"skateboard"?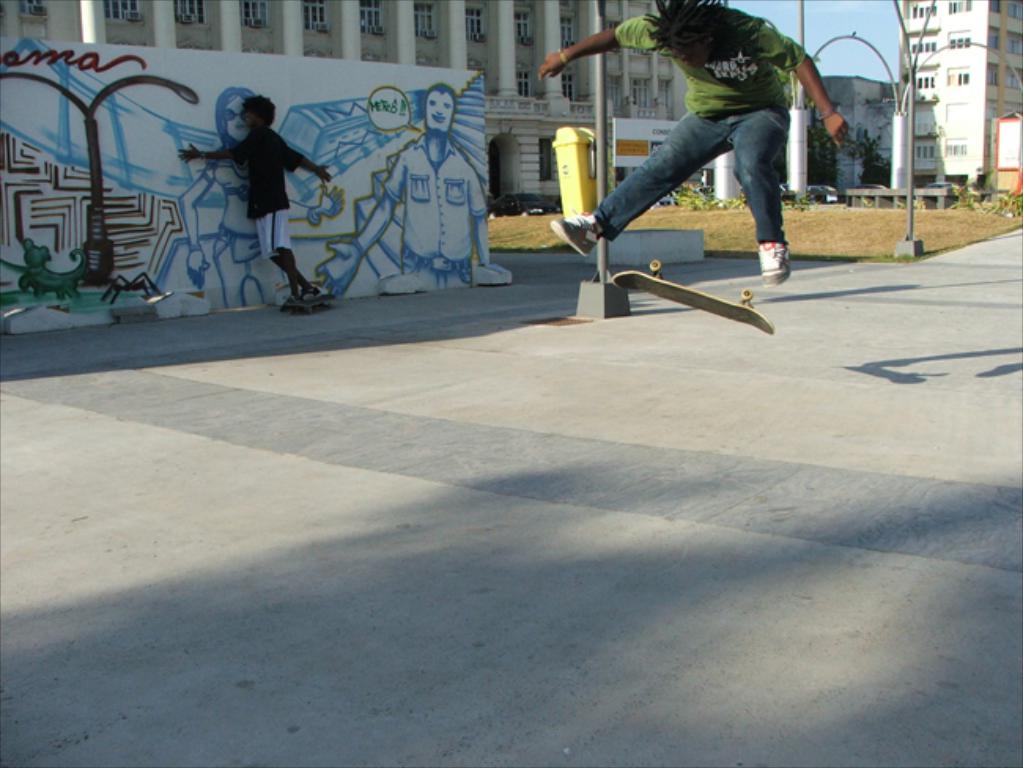
(611, 260, 774, 332)
